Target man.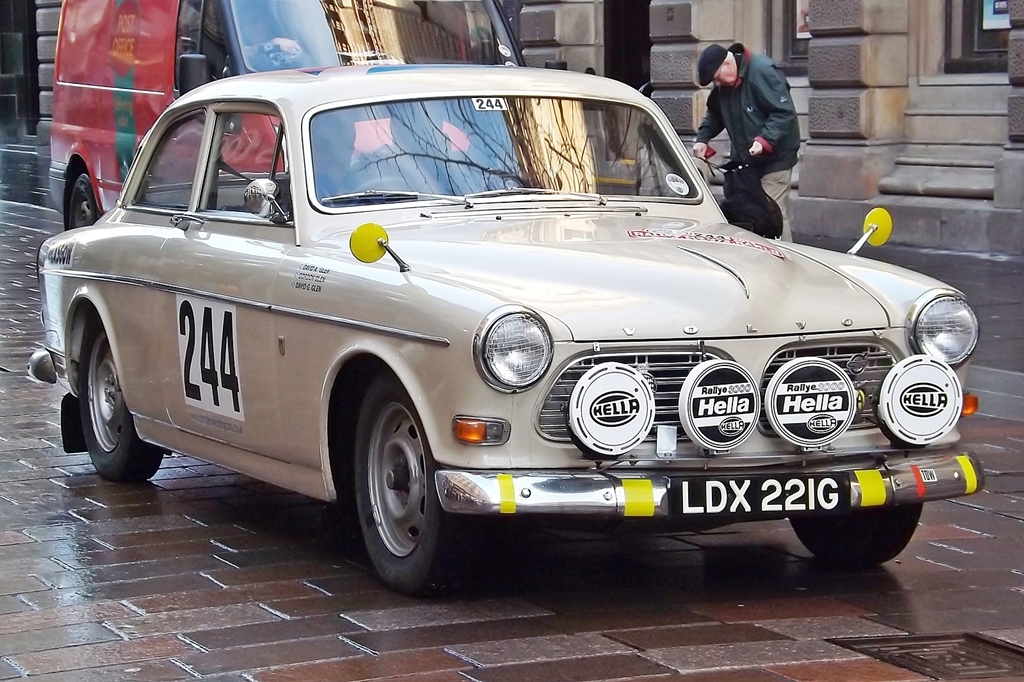
Target region: (x1=280, y1=128, x2=360, y2=207).
